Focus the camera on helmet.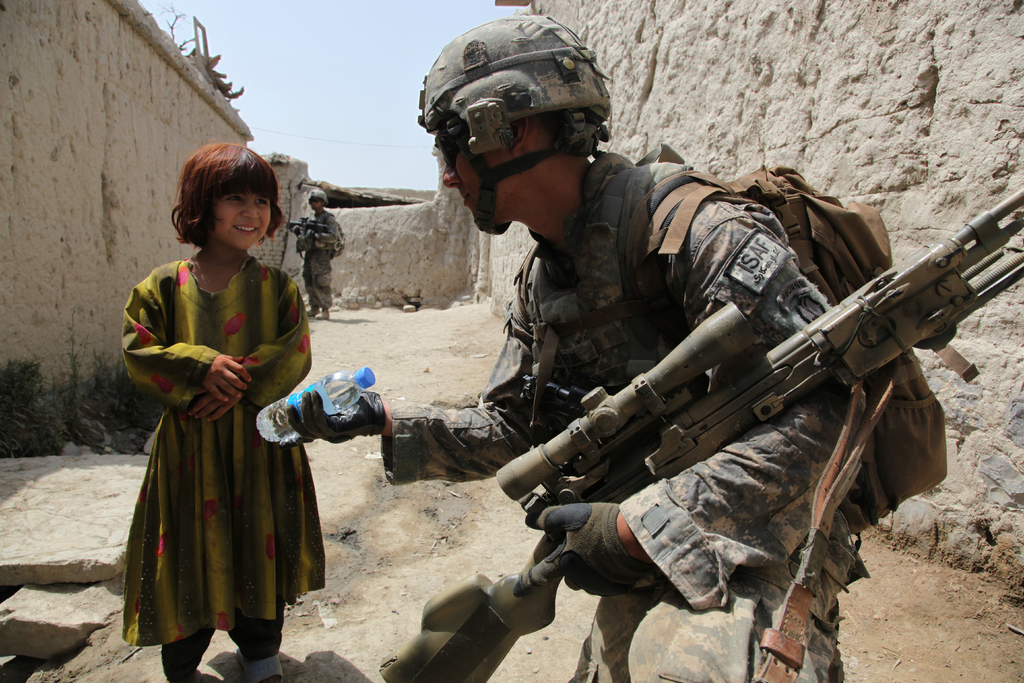
Focus region: bbox=[417, 28, 618, 226].
